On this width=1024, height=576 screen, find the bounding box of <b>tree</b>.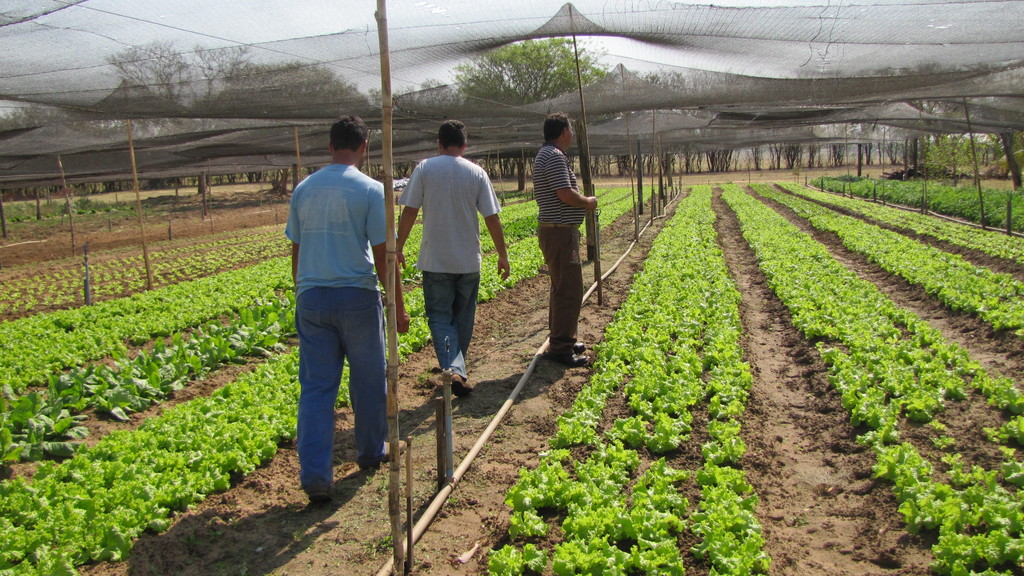
Bounding box: detection(232, 54, 387, 133).
